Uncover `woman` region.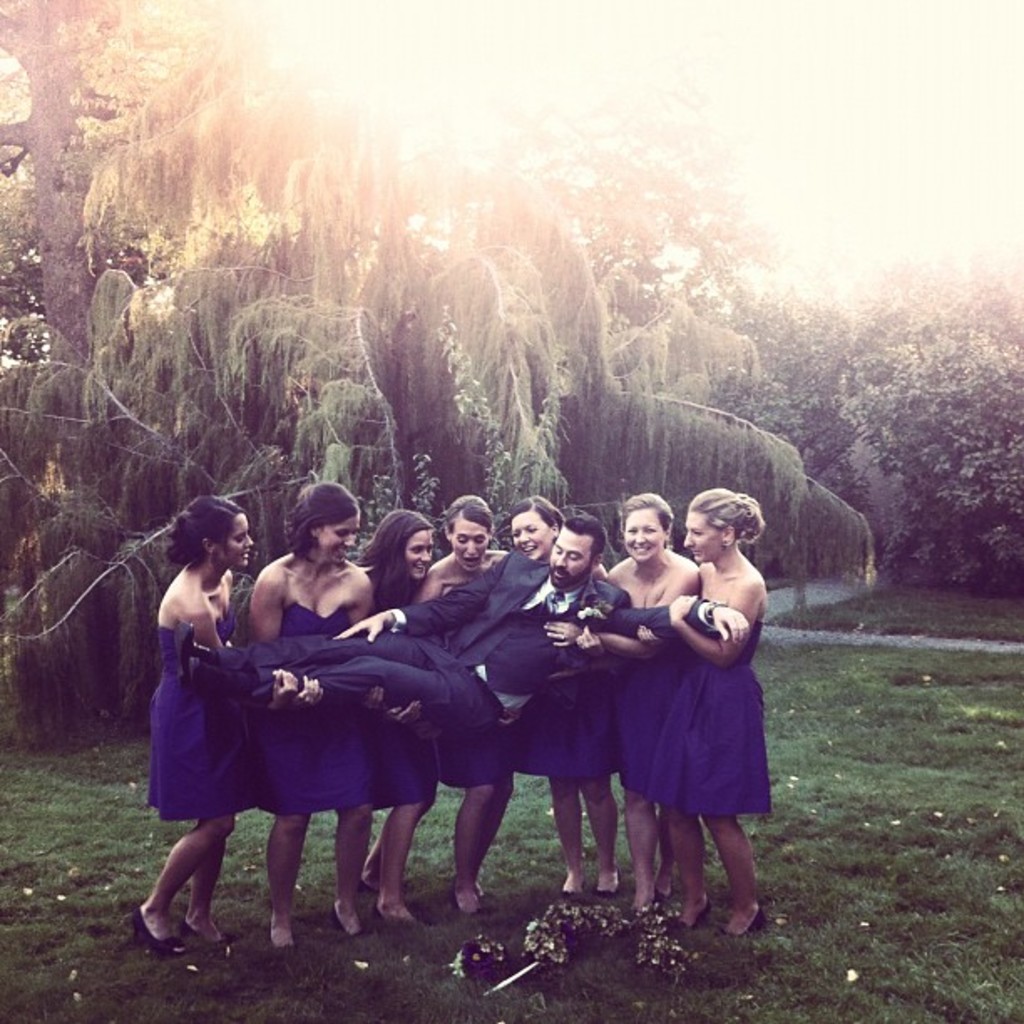
Uncovered: l=505, t=497, r=622, b=902.
